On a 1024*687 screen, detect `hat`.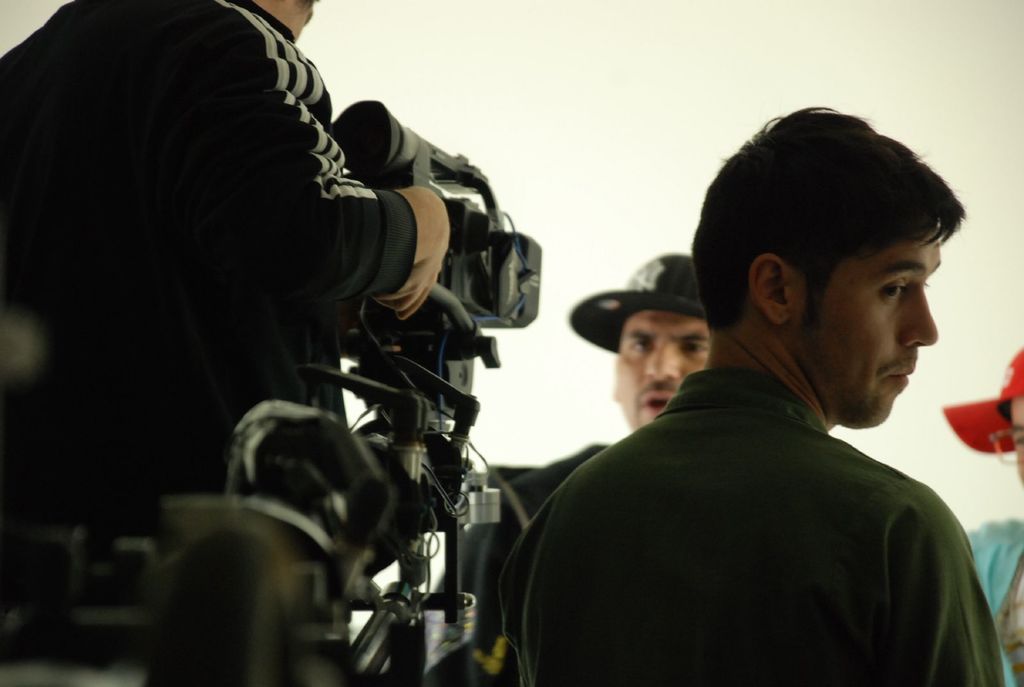
<box>942,345,1023,454</box>.
